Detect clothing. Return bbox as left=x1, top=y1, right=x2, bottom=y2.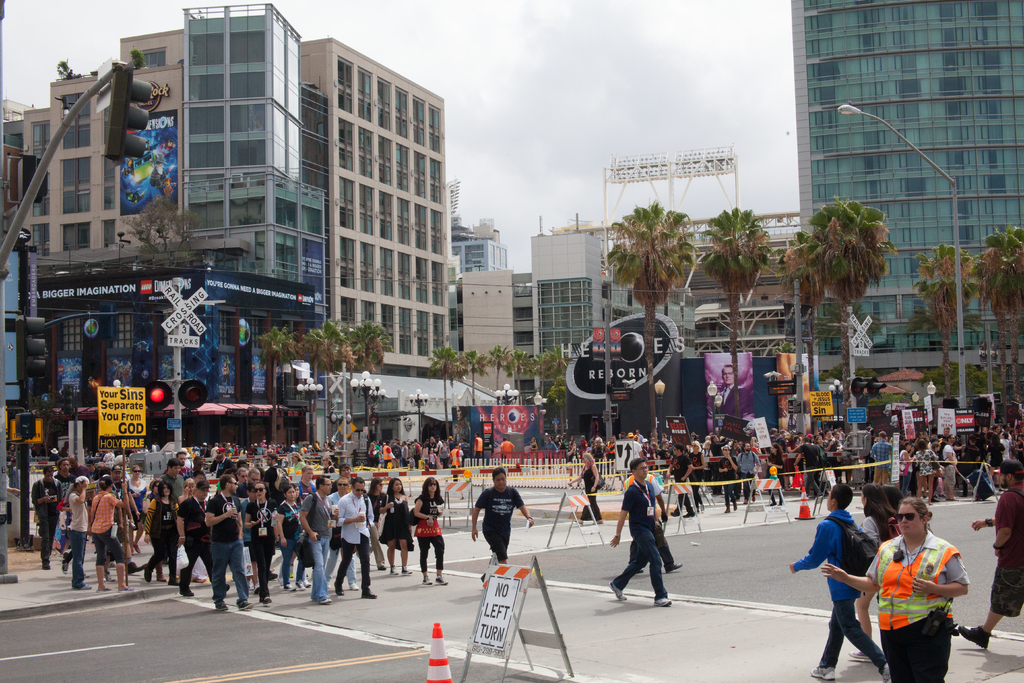
left=424, top=498, right=446, bottom=572.
